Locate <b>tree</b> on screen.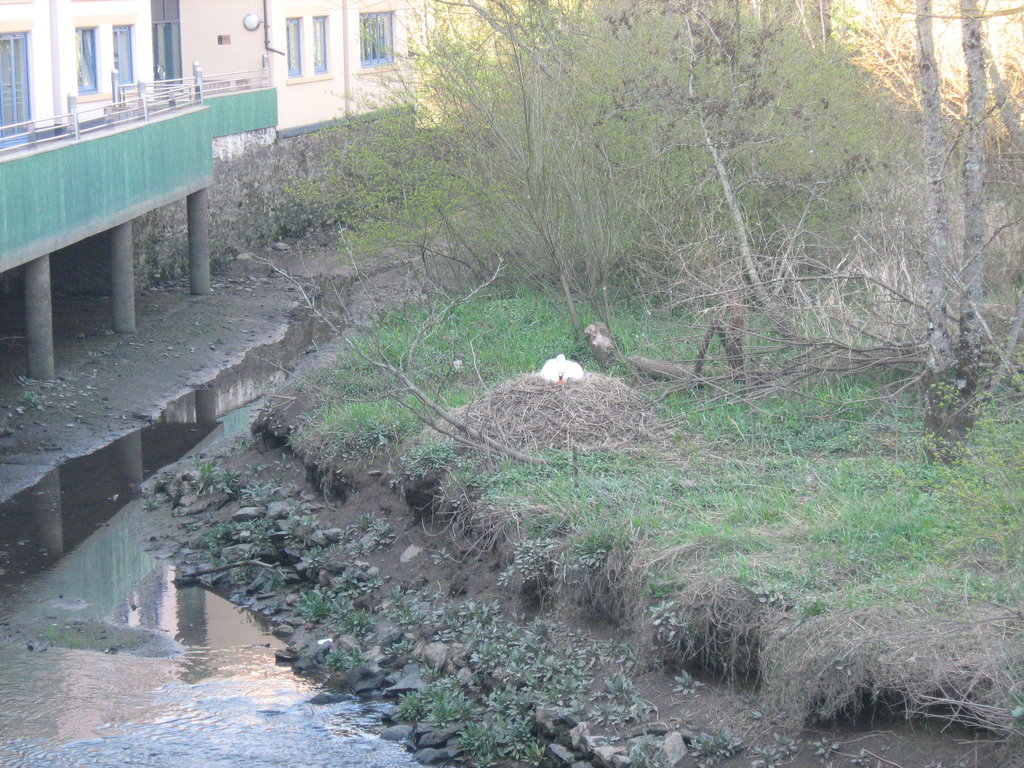
On screen at rect(240, 207, 593, 479).
